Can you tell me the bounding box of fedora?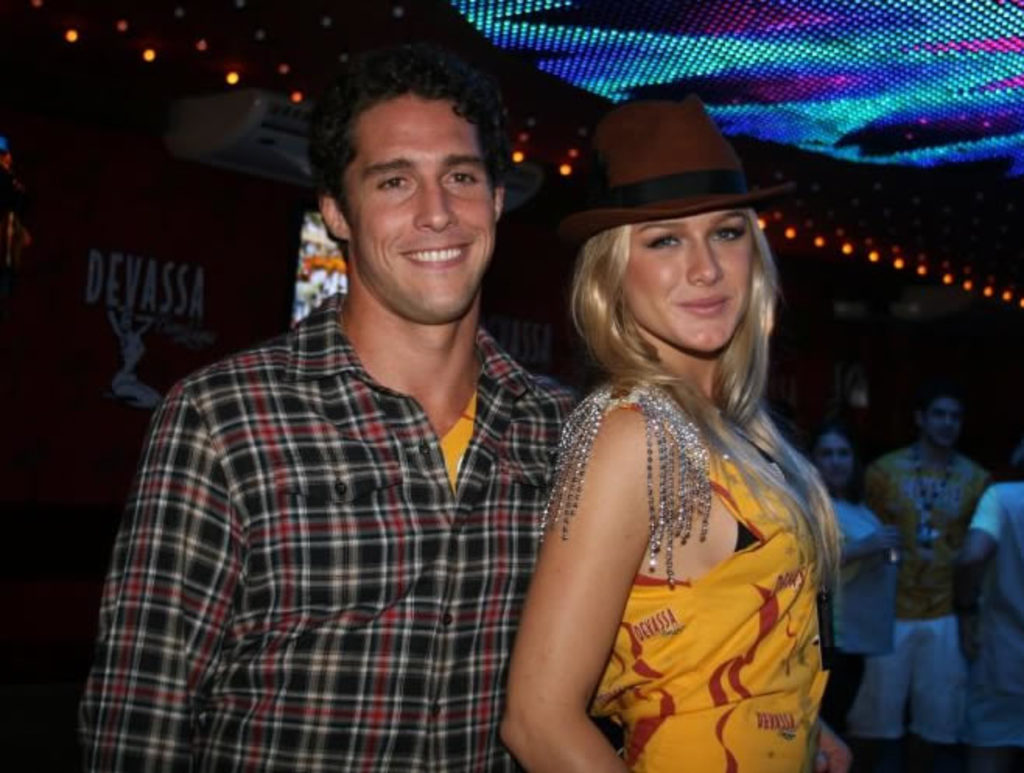
box(573, 87, 783, 249).
